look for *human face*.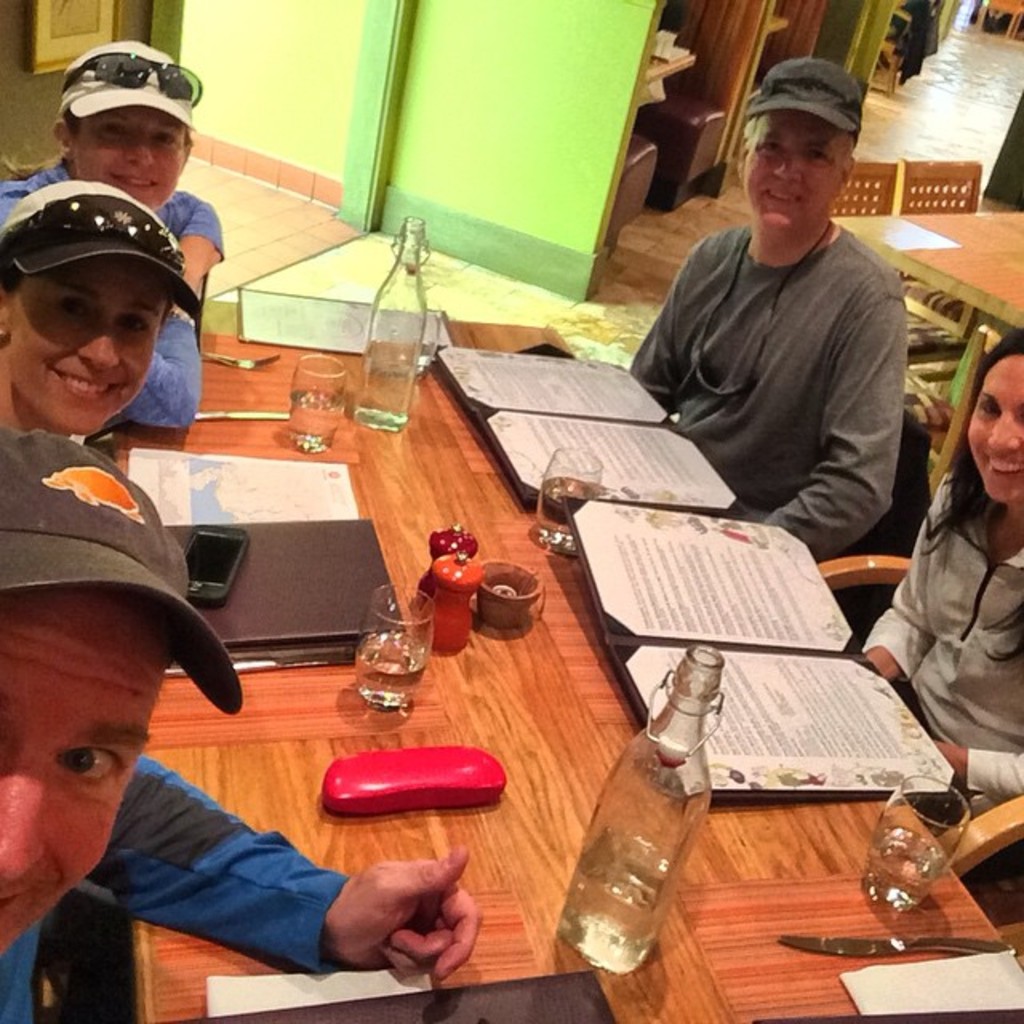
Found: BBox(0, 272, 171, 434).
